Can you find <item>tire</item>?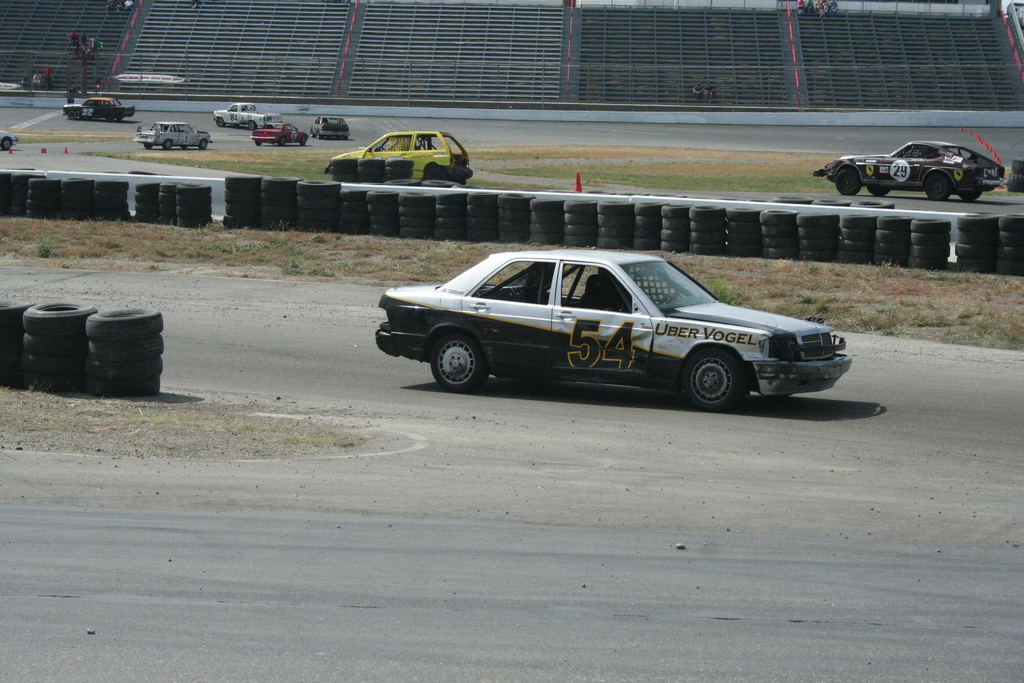
Yes, bounding box: left=116, top=114, right=124, bottom=122.
